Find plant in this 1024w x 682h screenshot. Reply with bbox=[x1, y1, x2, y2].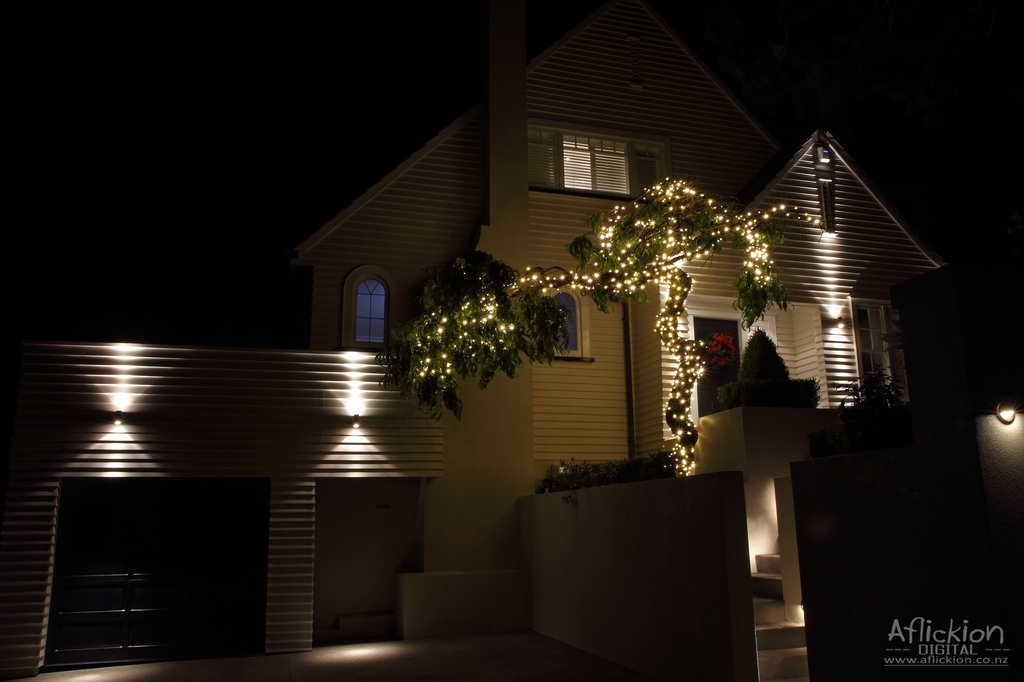
bbox=[412, 251, 518, 327].
